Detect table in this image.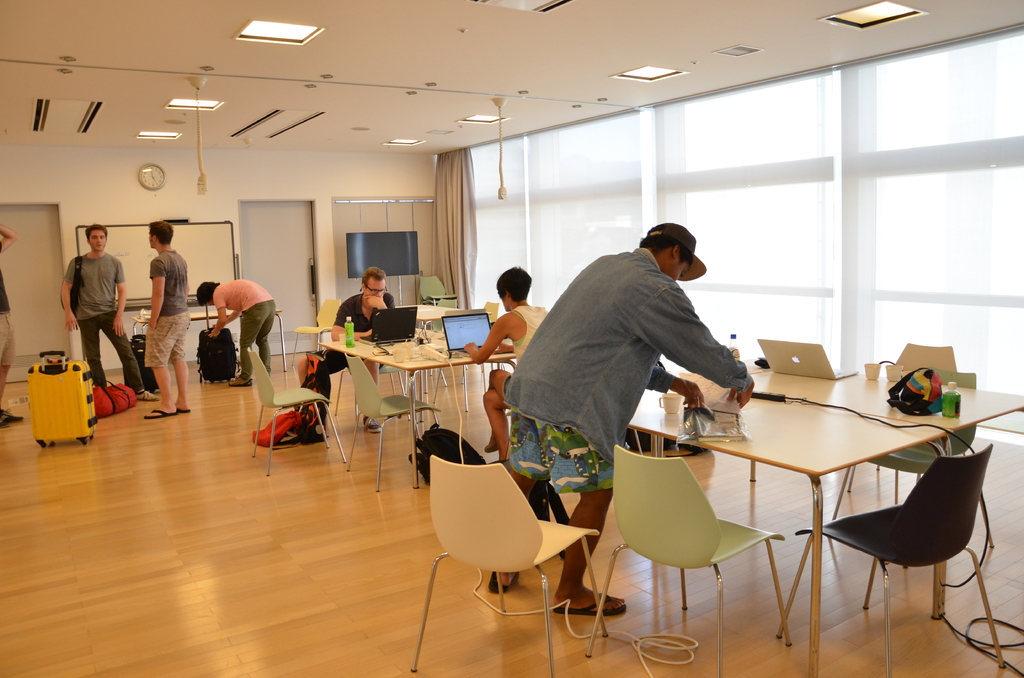
Detection: [left=632, top=380, right=1002, bottom=632].
